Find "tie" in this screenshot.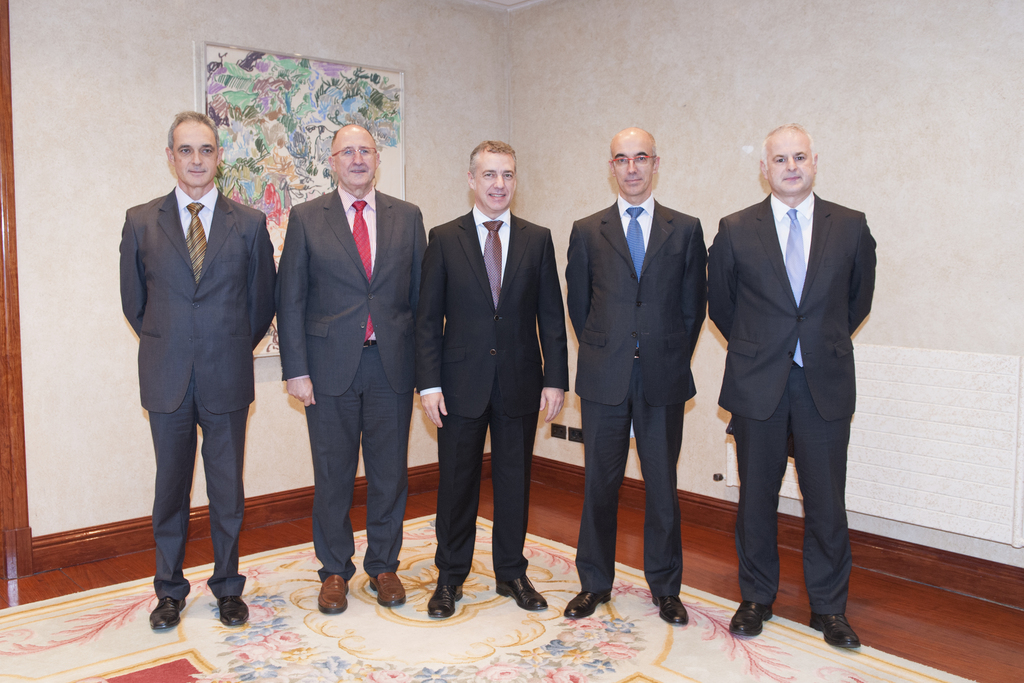
The bounding box for "tie" is [x1=621, y1=209, x2=643, y2=348].
